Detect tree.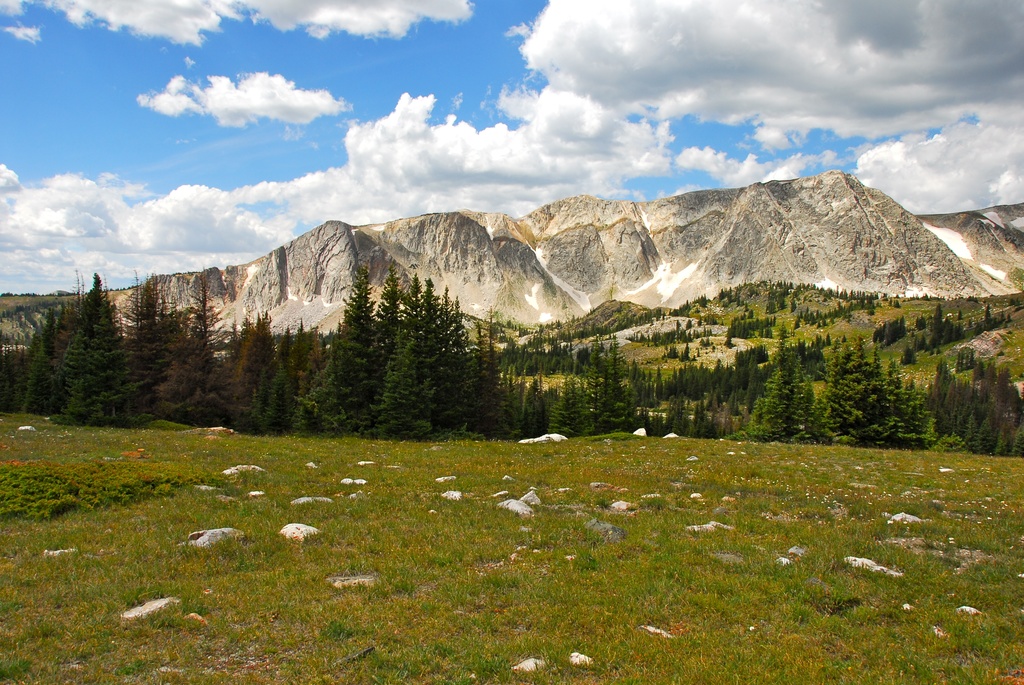
Detected at region(929, 392, 979, 457).
